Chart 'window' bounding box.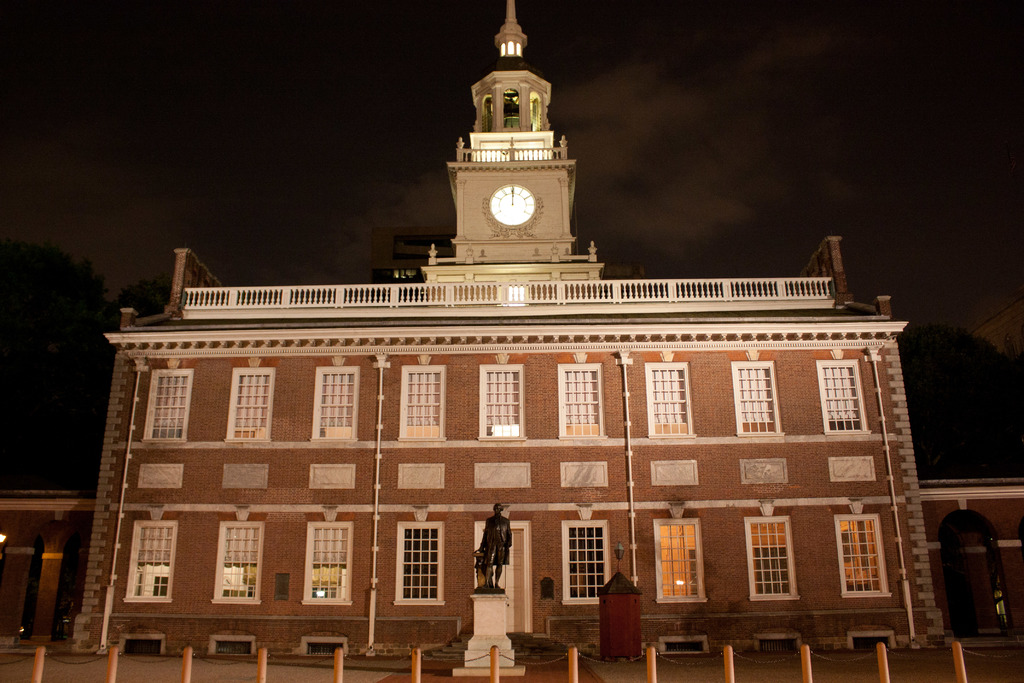
Charted: select_region(651, 517, 709, 604).
